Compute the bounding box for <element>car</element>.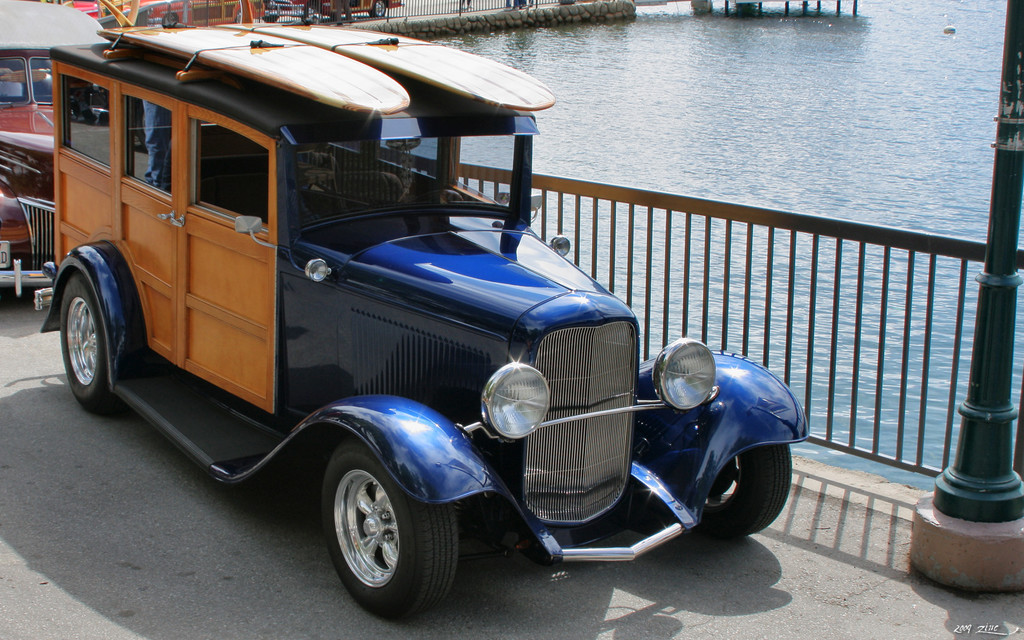
264,0,404,26.
